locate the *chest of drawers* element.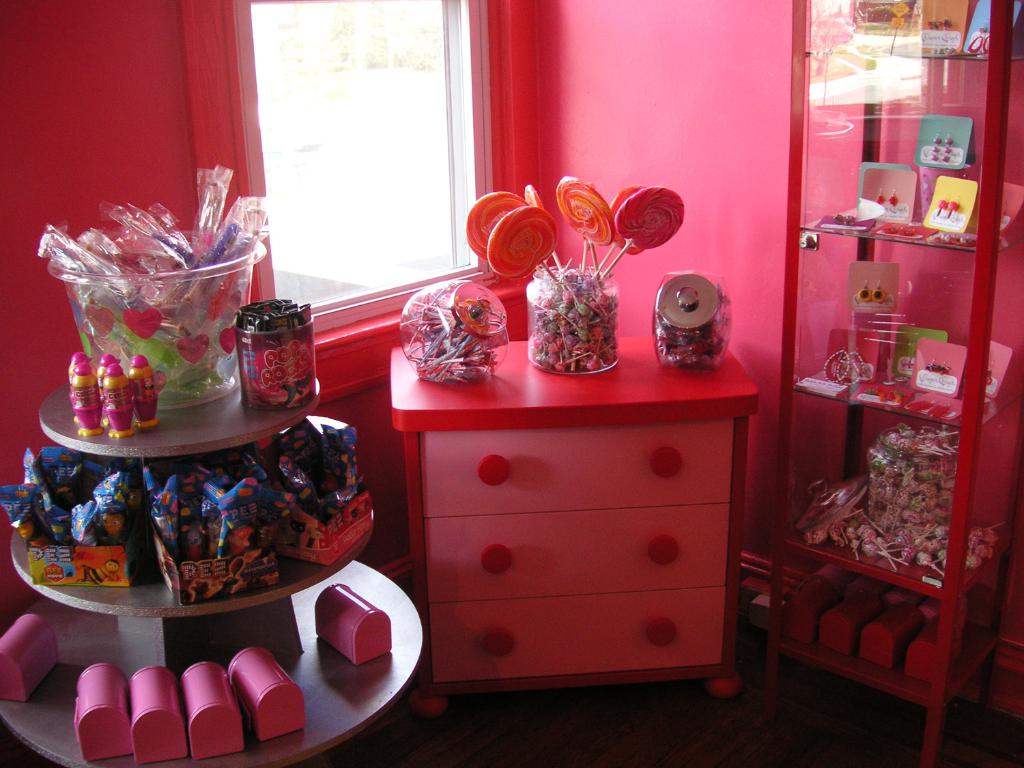
Element bbox: crop(386, 332, 756, 713).
